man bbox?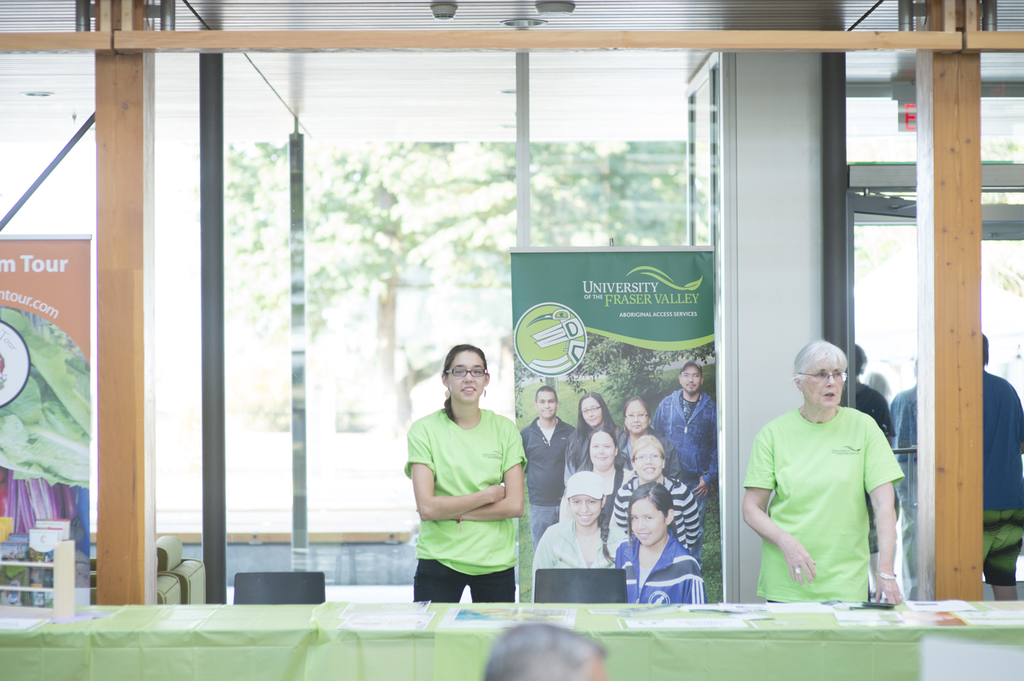
983:332:1023:601
